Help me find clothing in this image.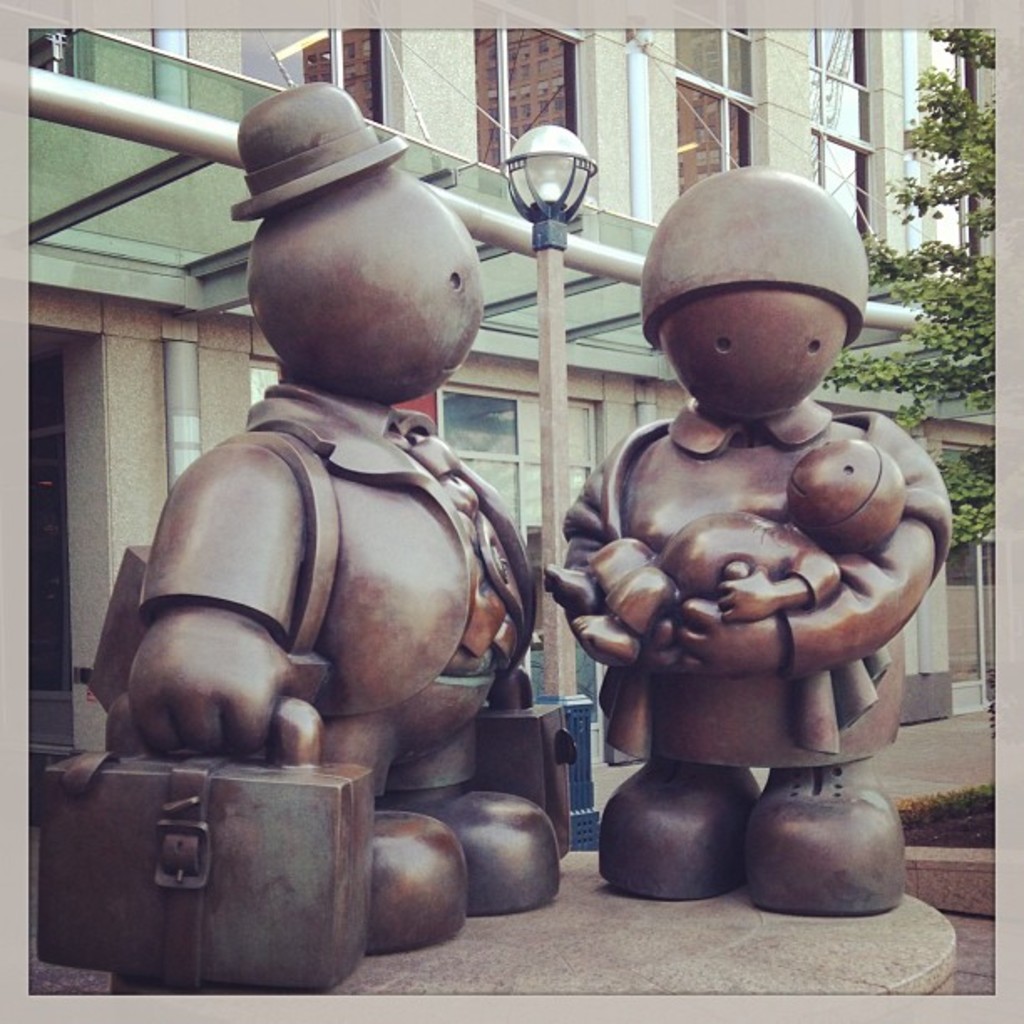
Found it: 550, 403, 959, 773.
